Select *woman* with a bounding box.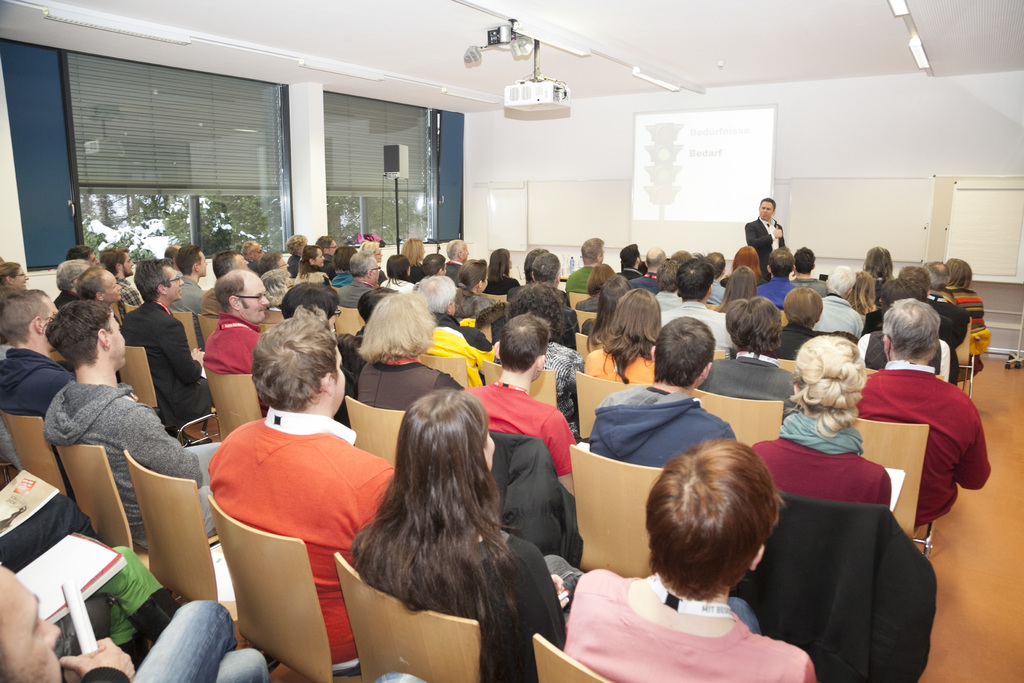
[861, 245, 893, 279].
